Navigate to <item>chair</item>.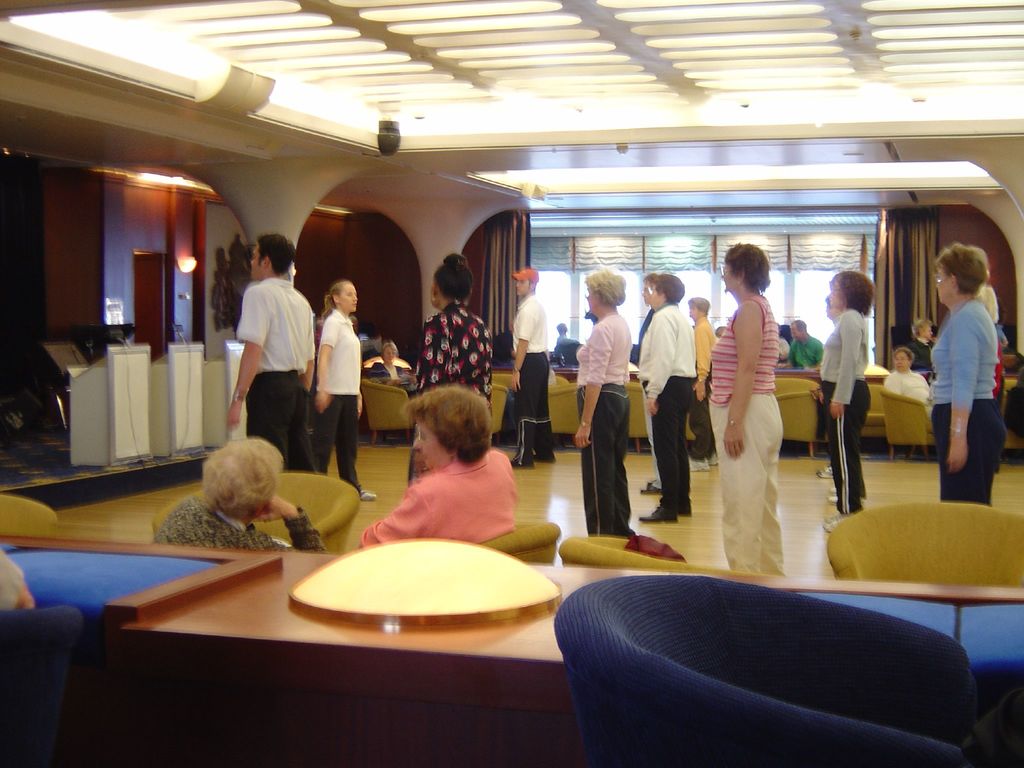
Navigation target: x1=478, y1=384, x2=514, y2=445.
